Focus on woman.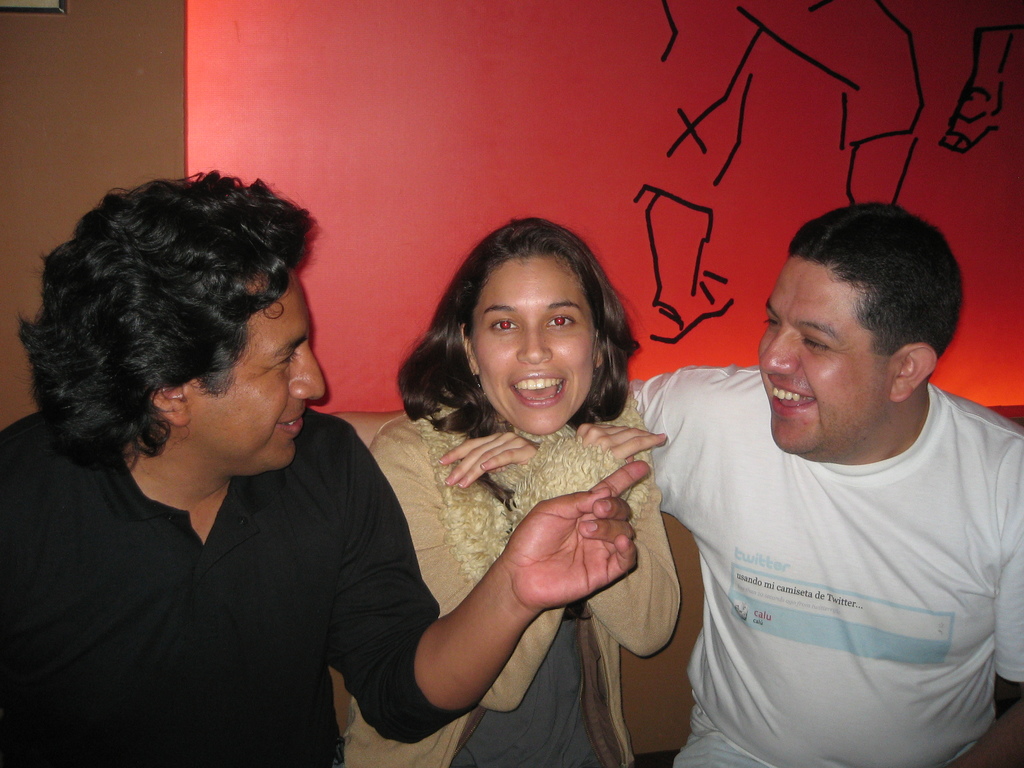
Focused at select_region(340, 200, 689, 767).
